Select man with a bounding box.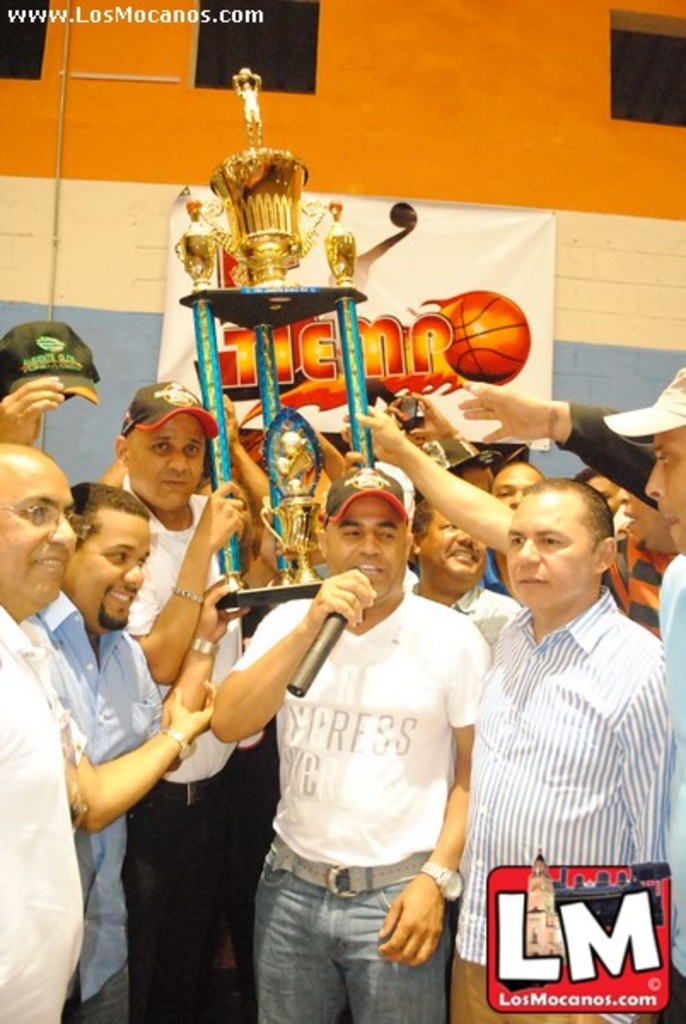
detection(0, 375, 169, 1022).
